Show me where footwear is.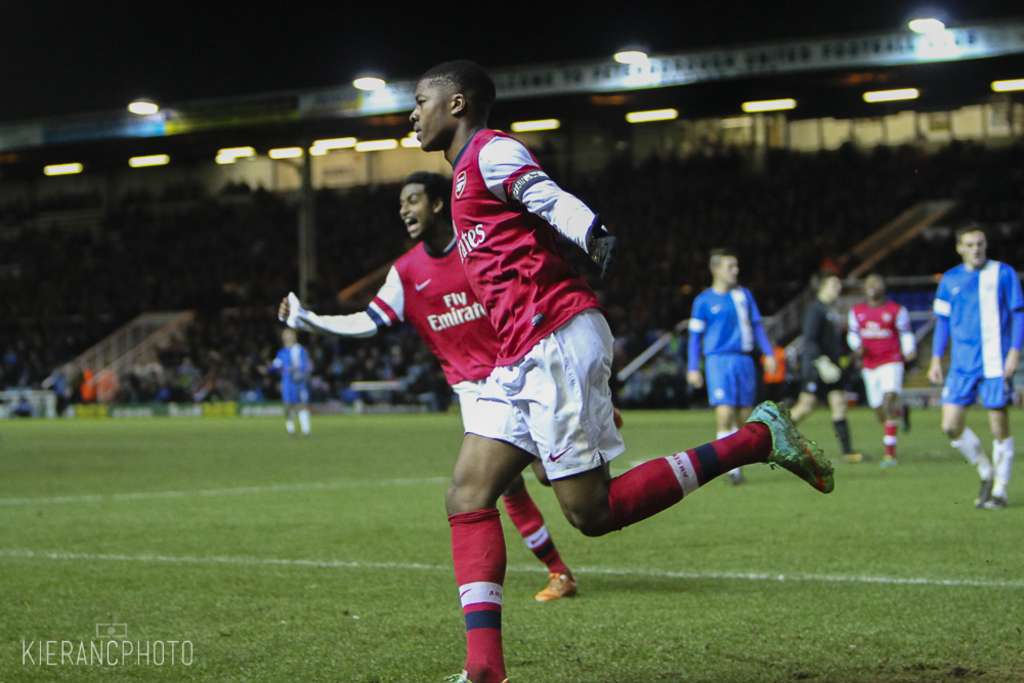
footwear is at [x1=728, y1=473, x2=743, y2=484].
